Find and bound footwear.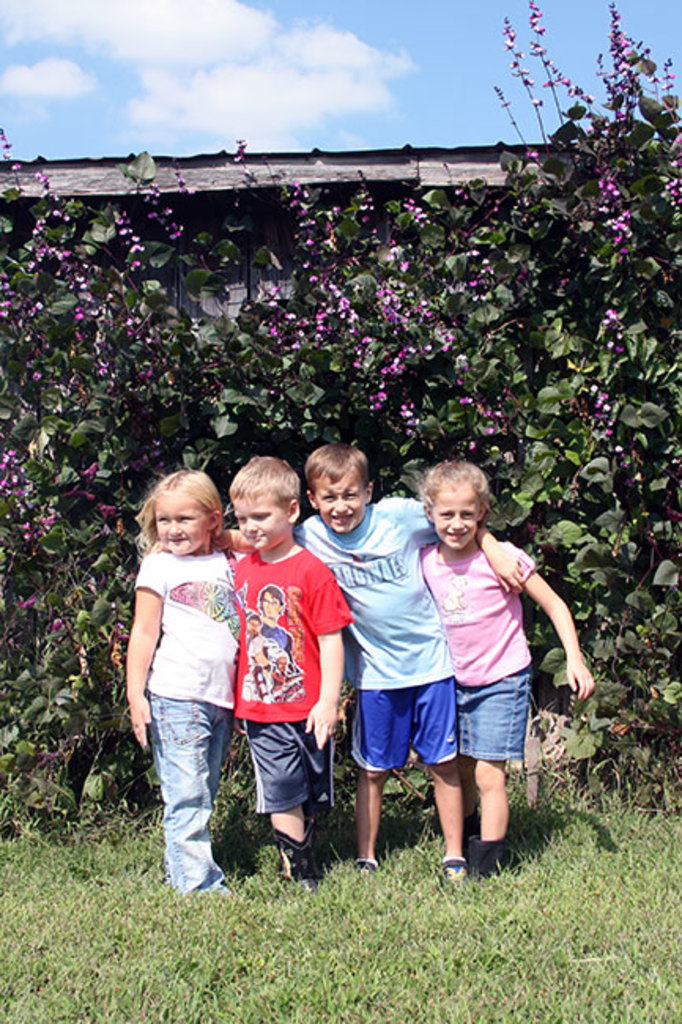
Bound: (x1=280, y1=827, x2=321, y2=887).
